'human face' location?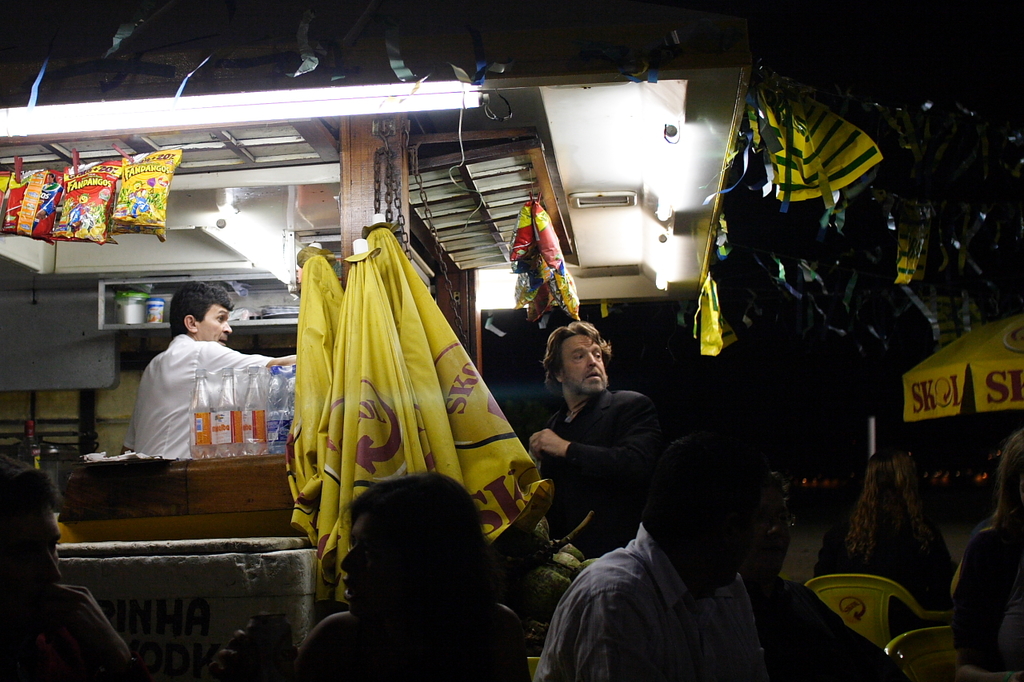
[198, 303, 230, 348]
